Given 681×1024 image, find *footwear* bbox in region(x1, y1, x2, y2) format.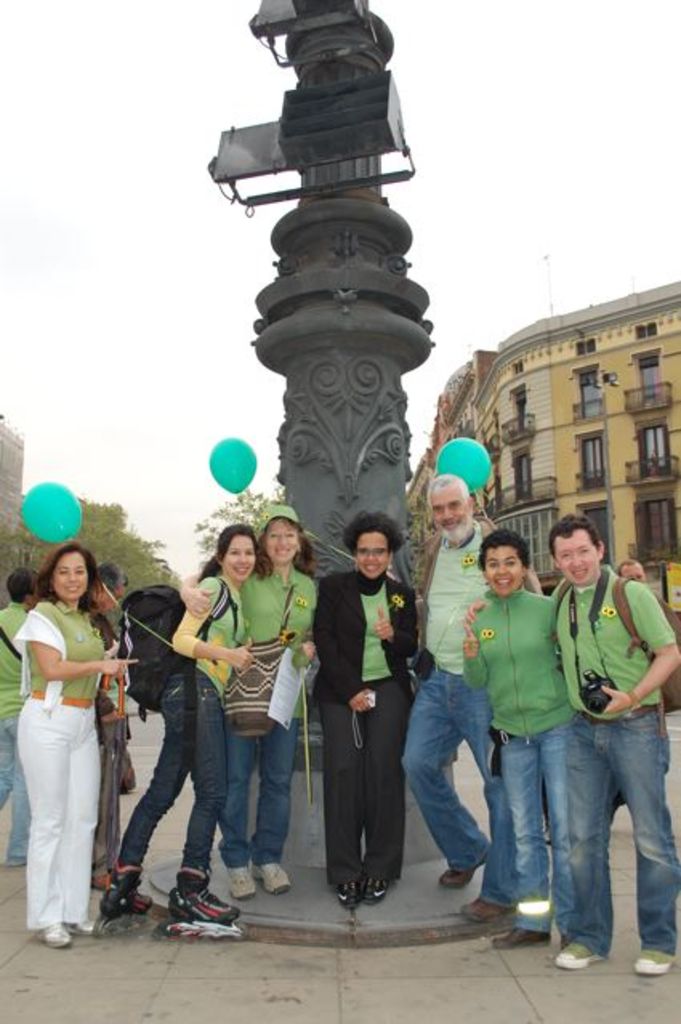
region(253, 853, 287, 896).
